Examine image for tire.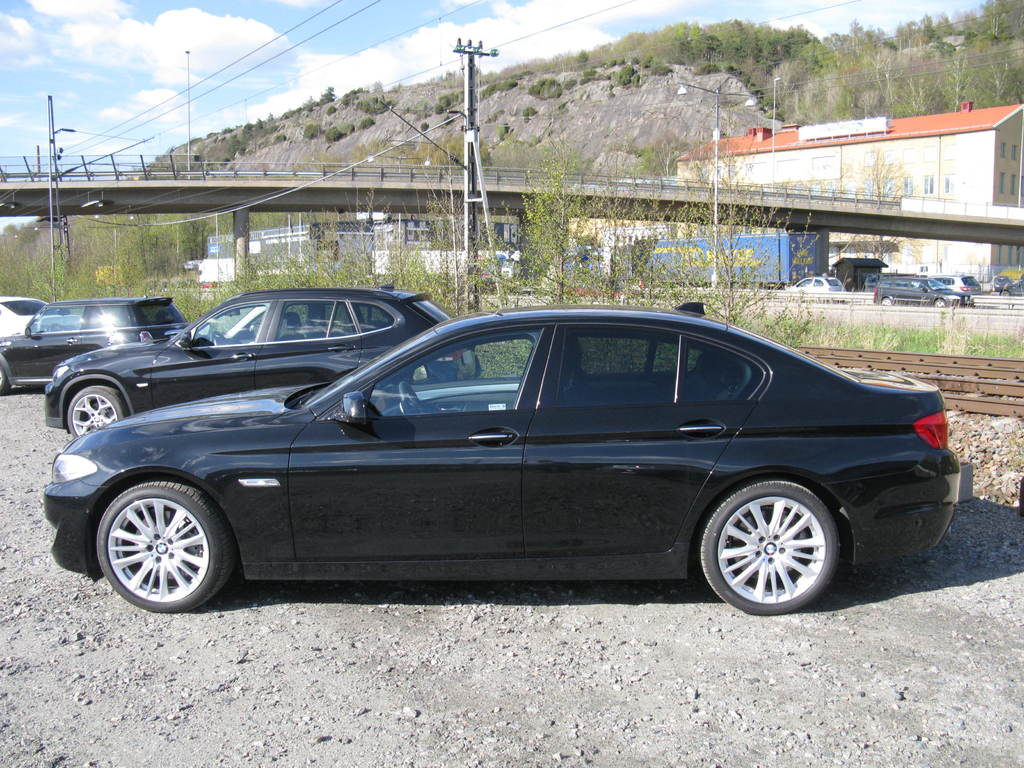
Examination result: (83,471,229,616).
